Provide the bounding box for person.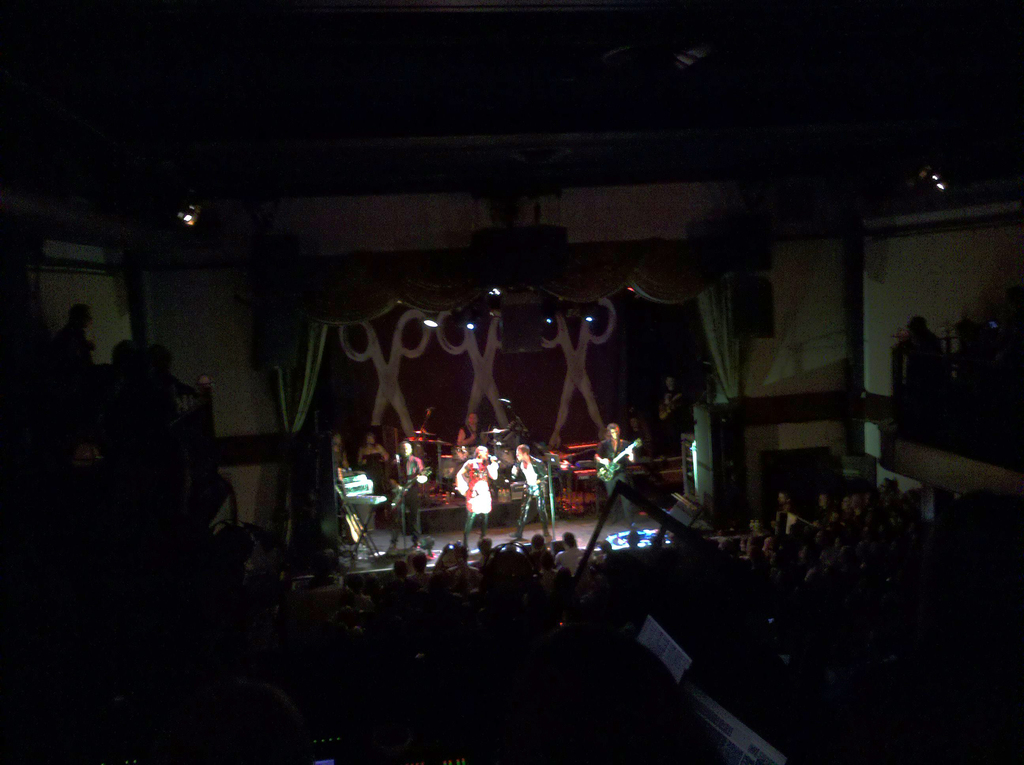
<bbox>594, 427, 636, 519</bbox>.
